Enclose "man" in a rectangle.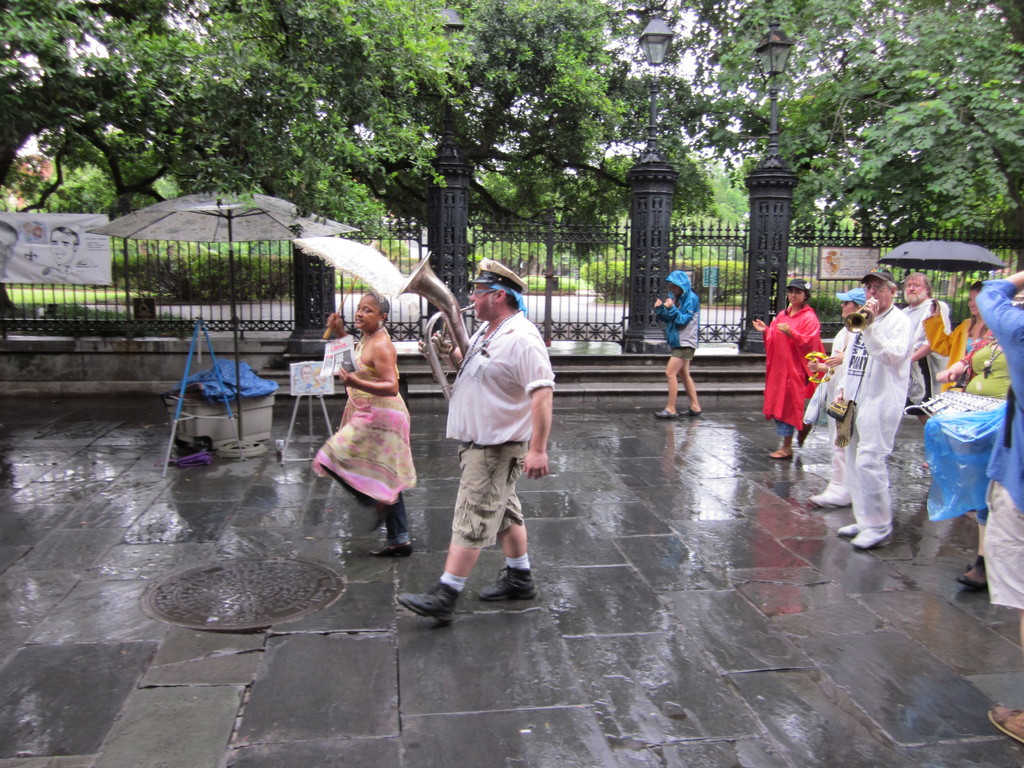
select_region(429, 275, 556, 632).
